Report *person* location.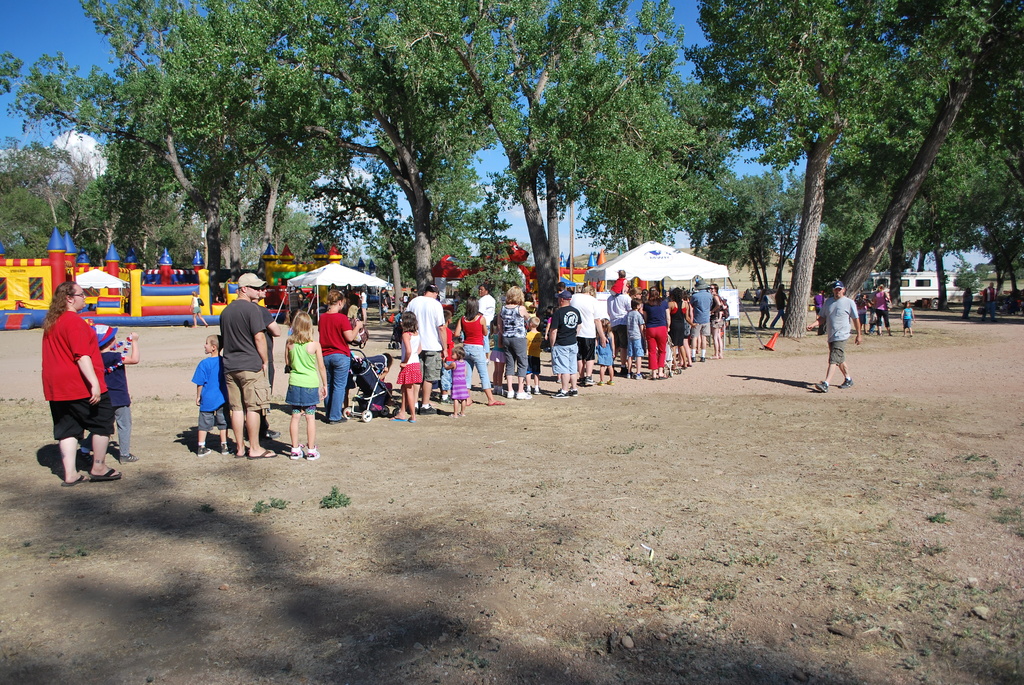
Report: (900, 299, 919, 336).
